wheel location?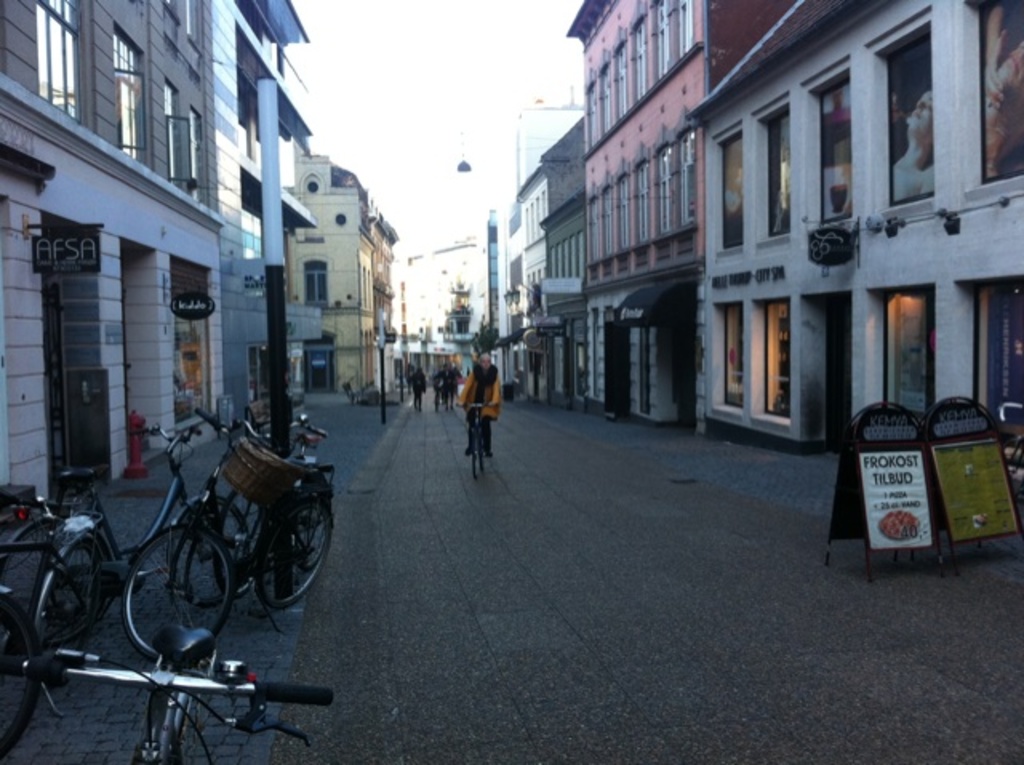
123:525:227:659
